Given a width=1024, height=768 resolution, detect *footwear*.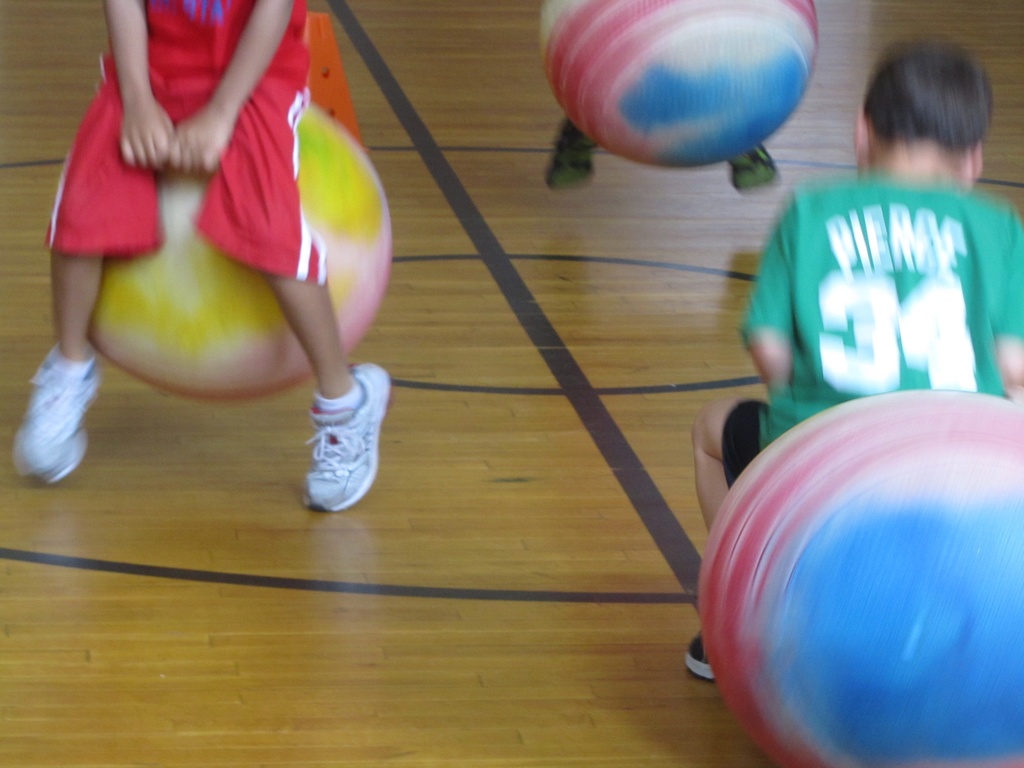
{"left": 291, "top": 381, "right": 371, "bottom": 514}.
